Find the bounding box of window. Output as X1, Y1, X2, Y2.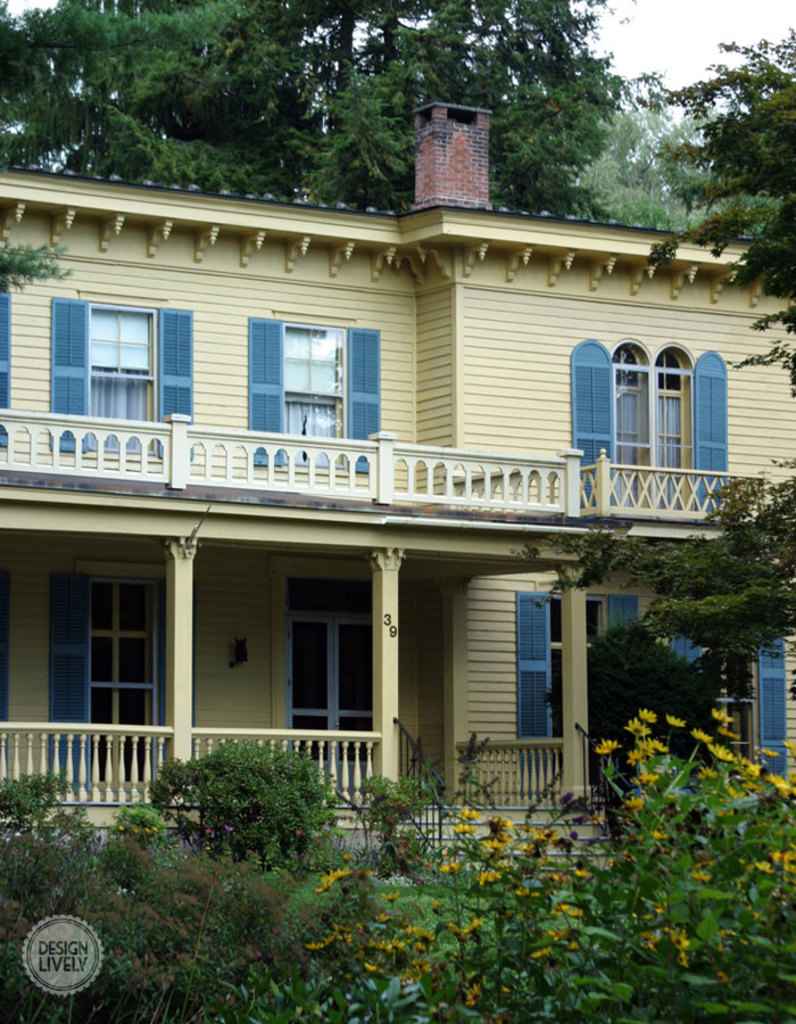
271, 567, 383, 774.
